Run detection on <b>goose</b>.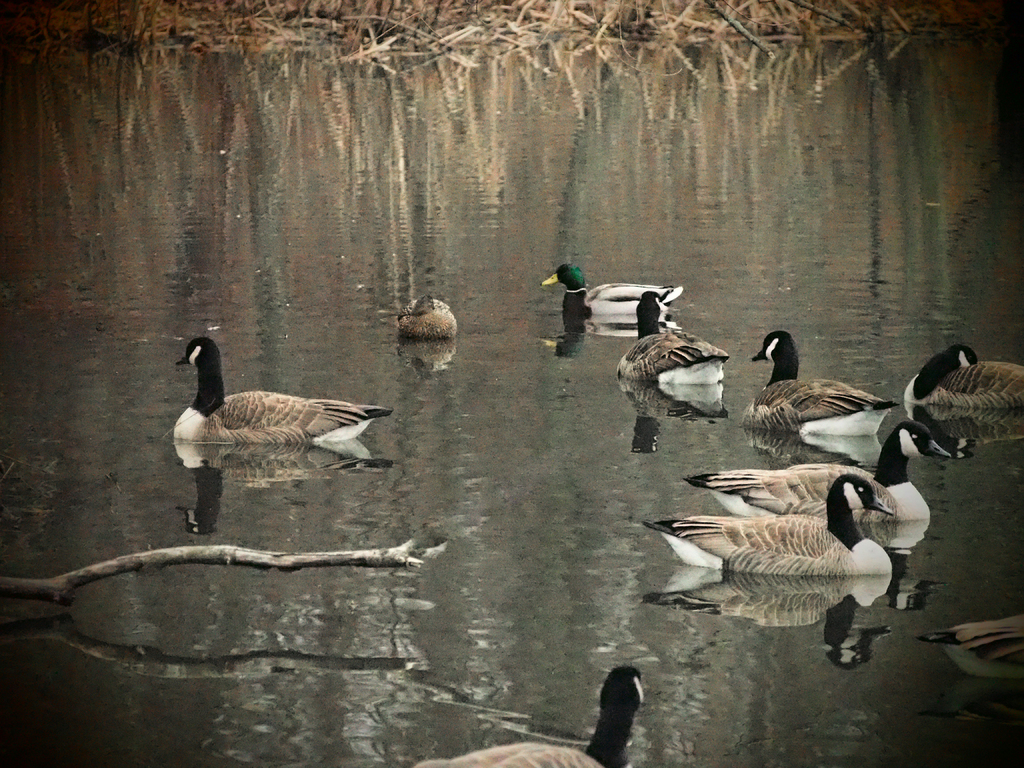
Result: 428/664/645/767.
